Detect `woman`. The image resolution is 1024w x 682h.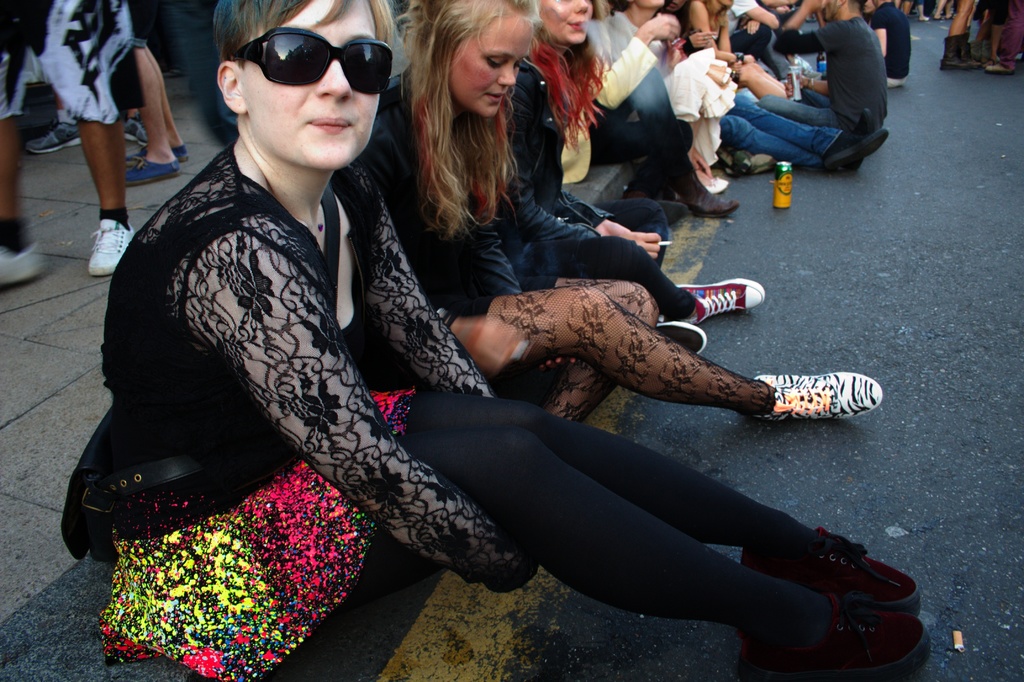
pyautogui.locateOnScreen(605, 0, 737, 186).
